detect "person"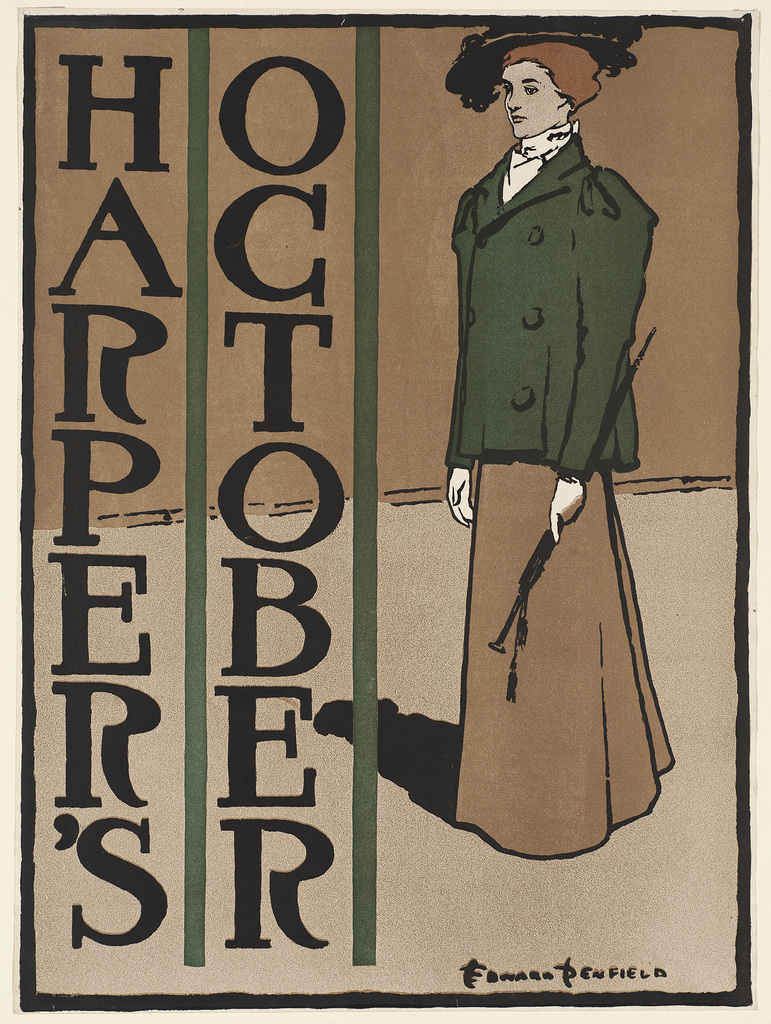
370/62/678/876
